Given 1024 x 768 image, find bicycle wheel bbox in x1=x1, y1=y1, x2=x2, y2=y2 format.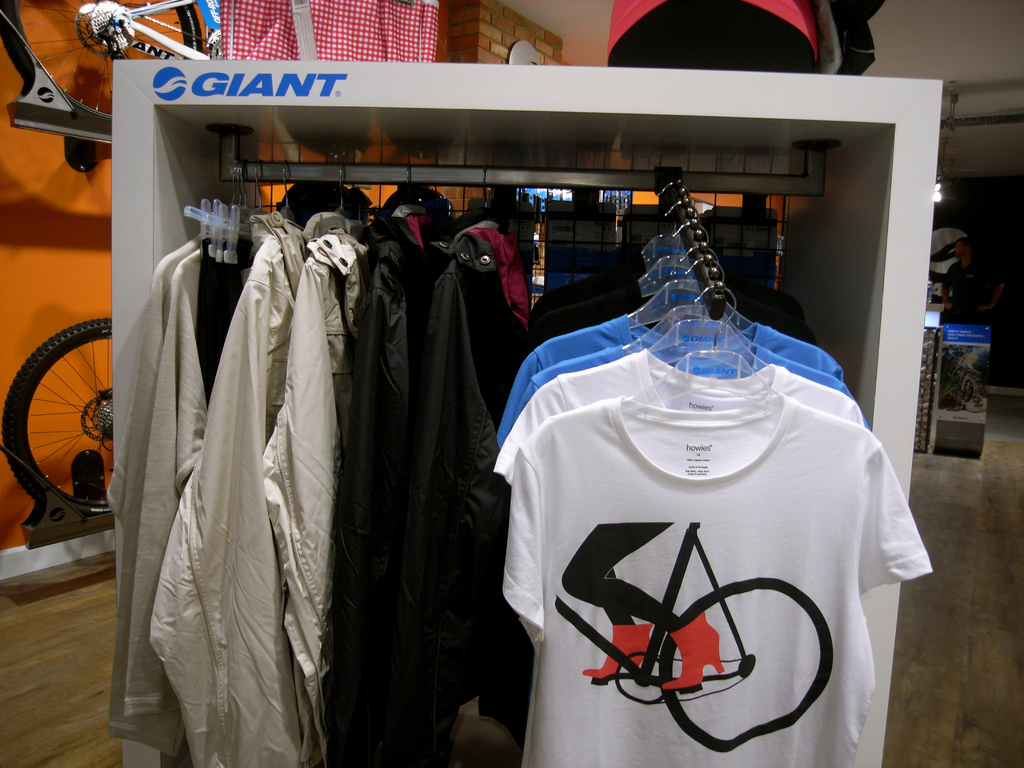
x1=11, y1=299, x2=130, y2=538.
